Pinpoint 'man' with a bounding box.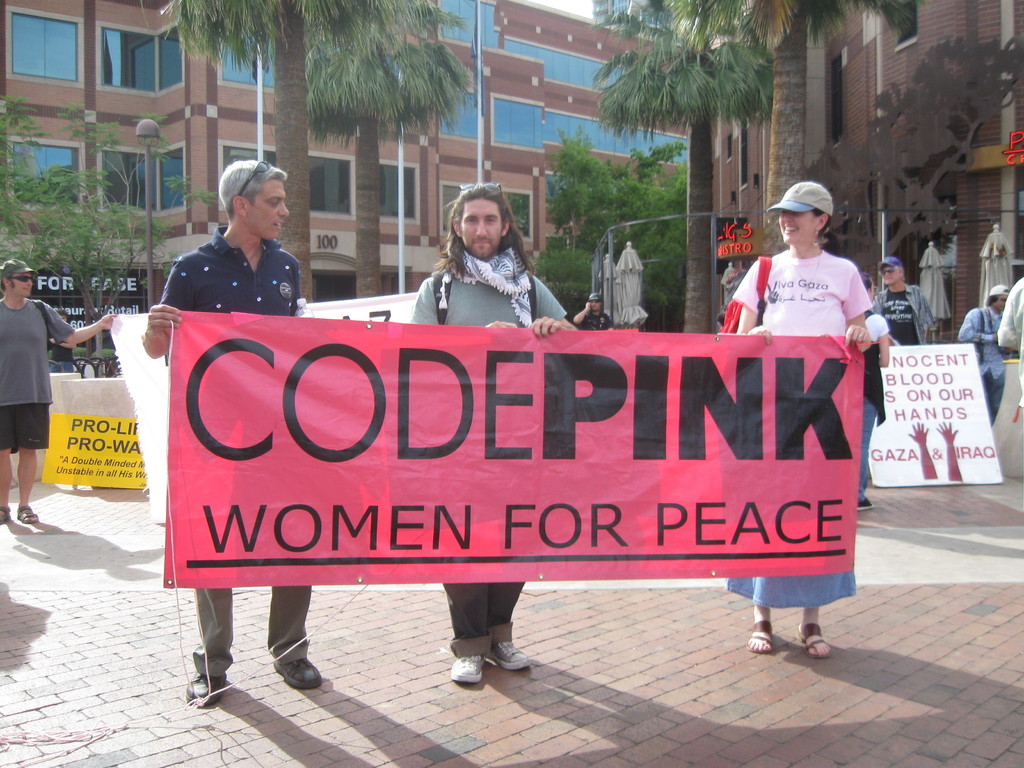
bbox(958, 284, 1009, 418).
